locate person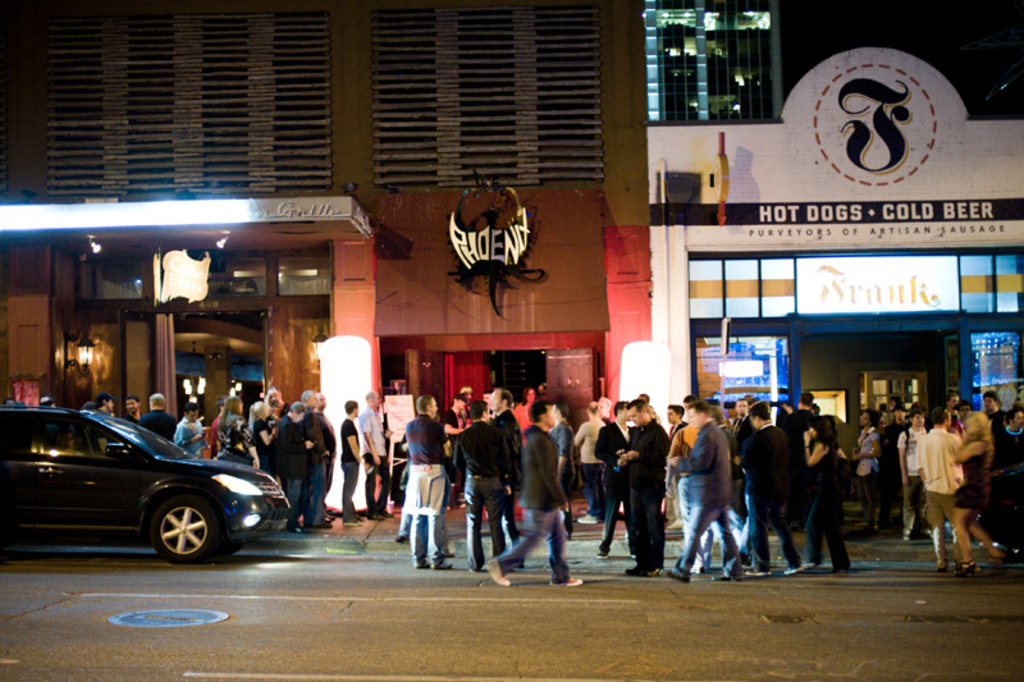
locate(484, 400, 589, 592)
